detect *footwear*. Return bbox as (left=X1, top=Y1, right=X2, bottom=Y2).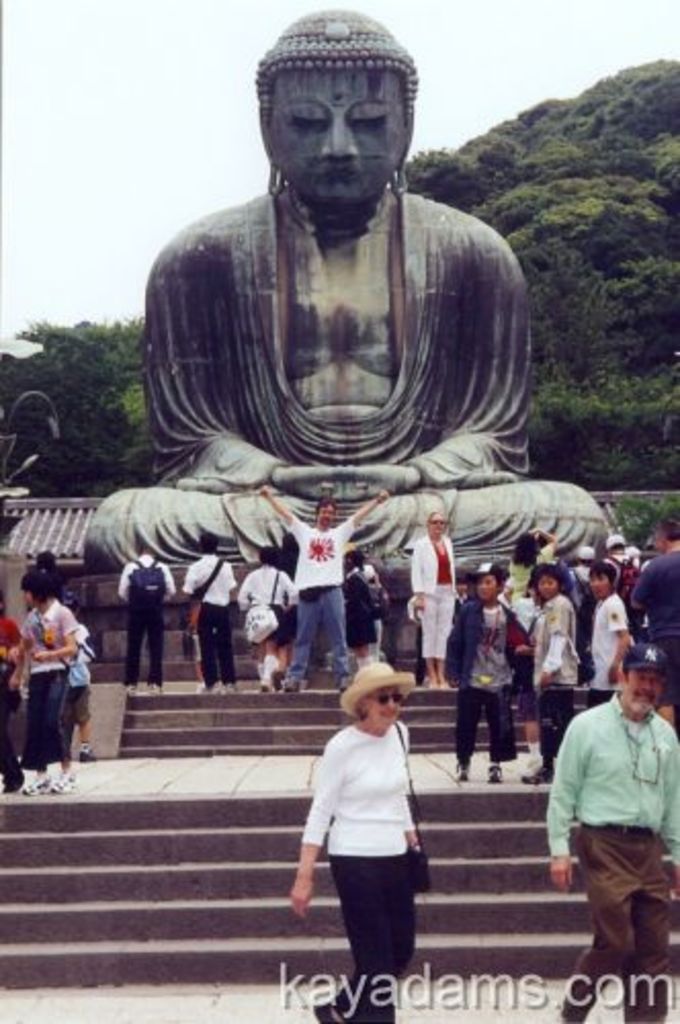
(left=72, top=735, right=94, bottom=762).
